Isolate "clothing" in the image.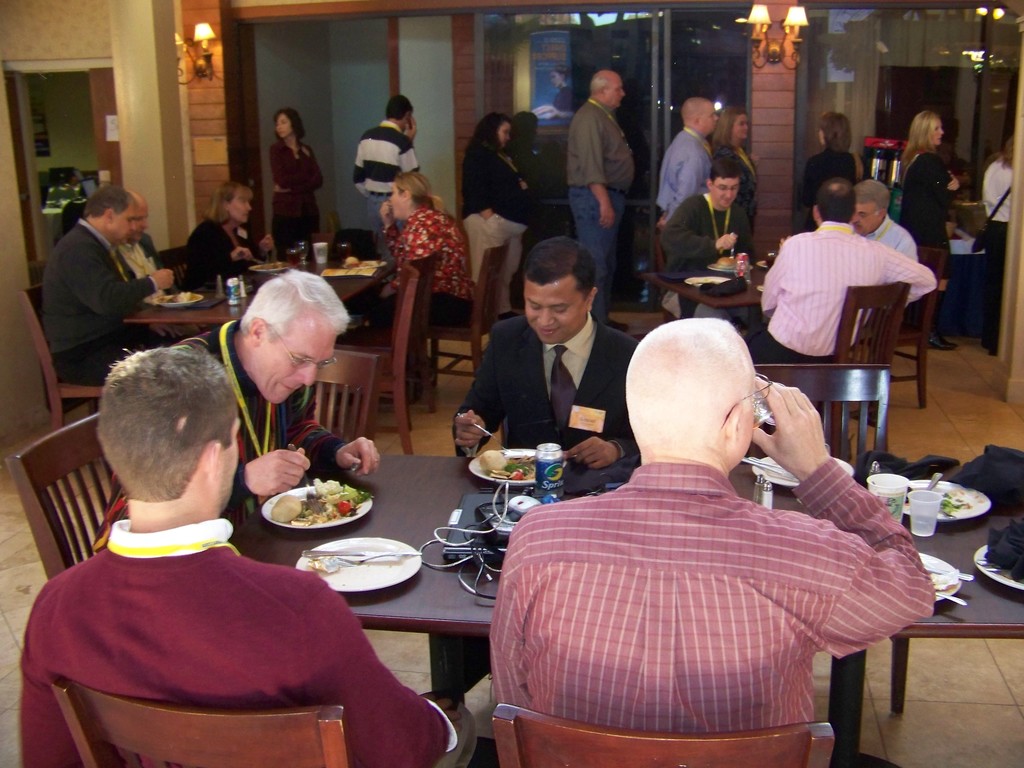
Isolated region: 732 211 936 371.
